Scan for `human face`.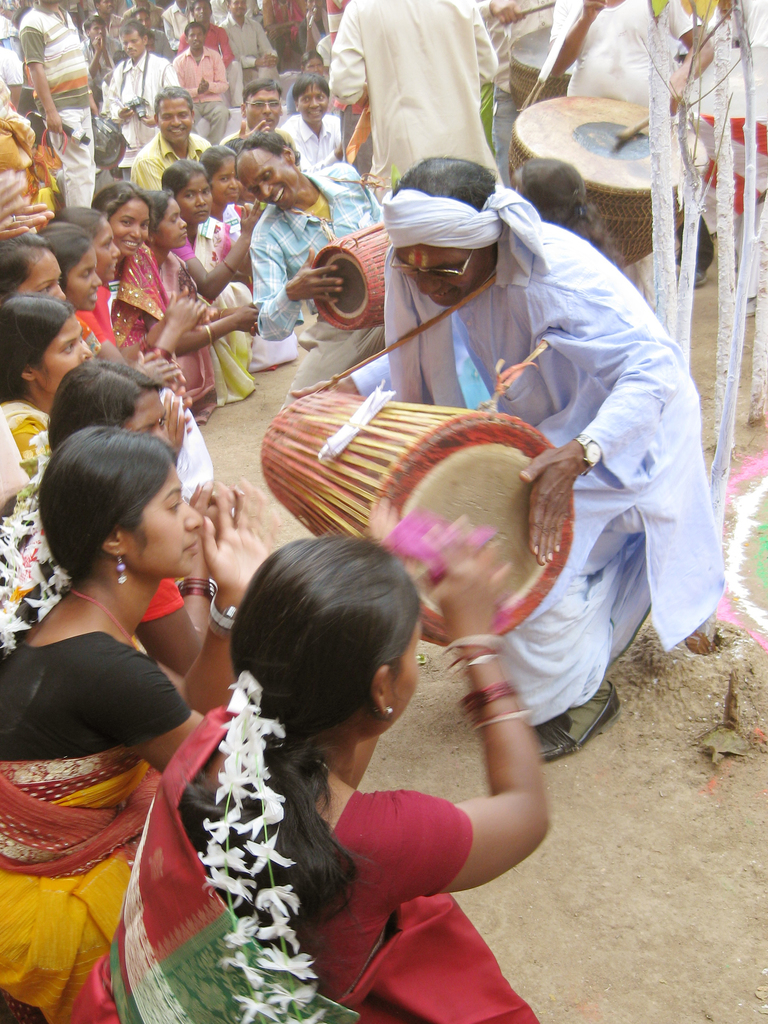
Scan result: box(229, 141, 303, 203).
